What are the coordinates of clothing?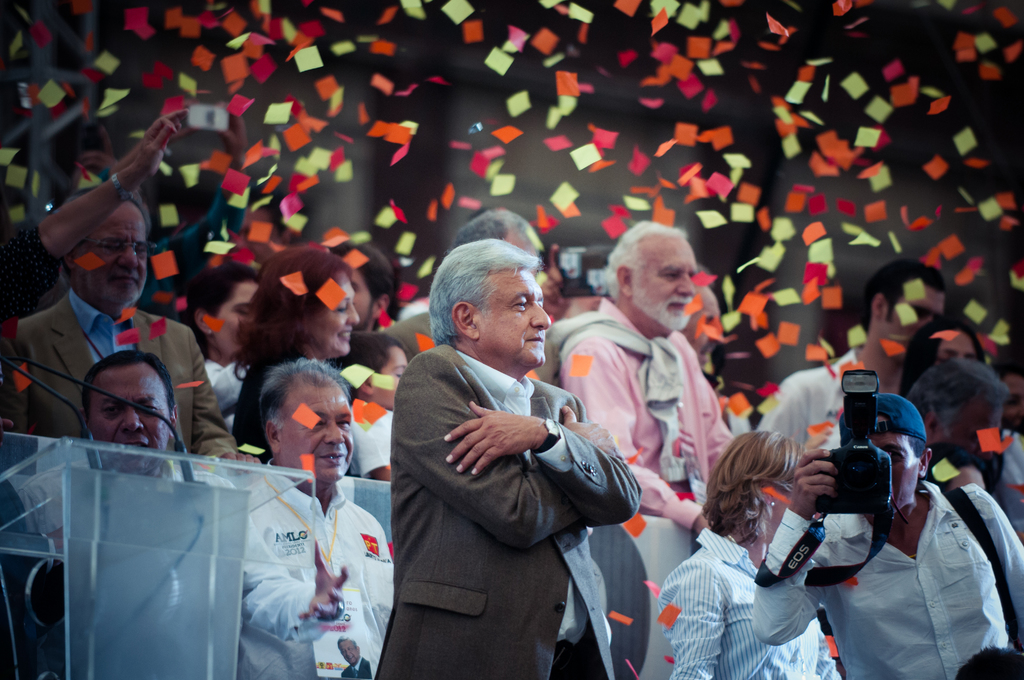
<box>236,476,396,679</box>.
